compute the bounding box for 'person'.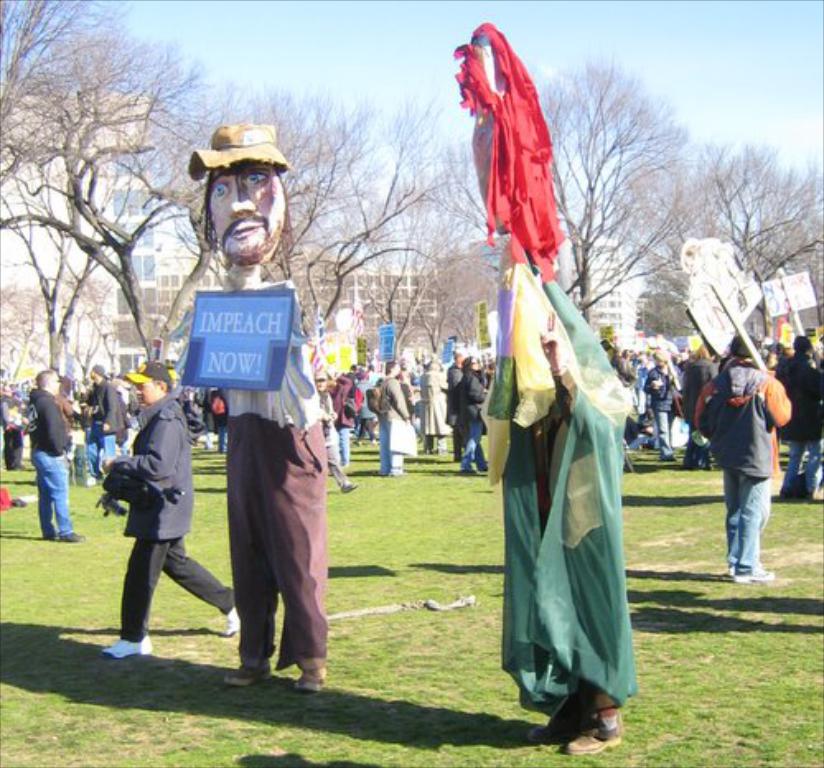
<box>705,321,796,600</box>.
